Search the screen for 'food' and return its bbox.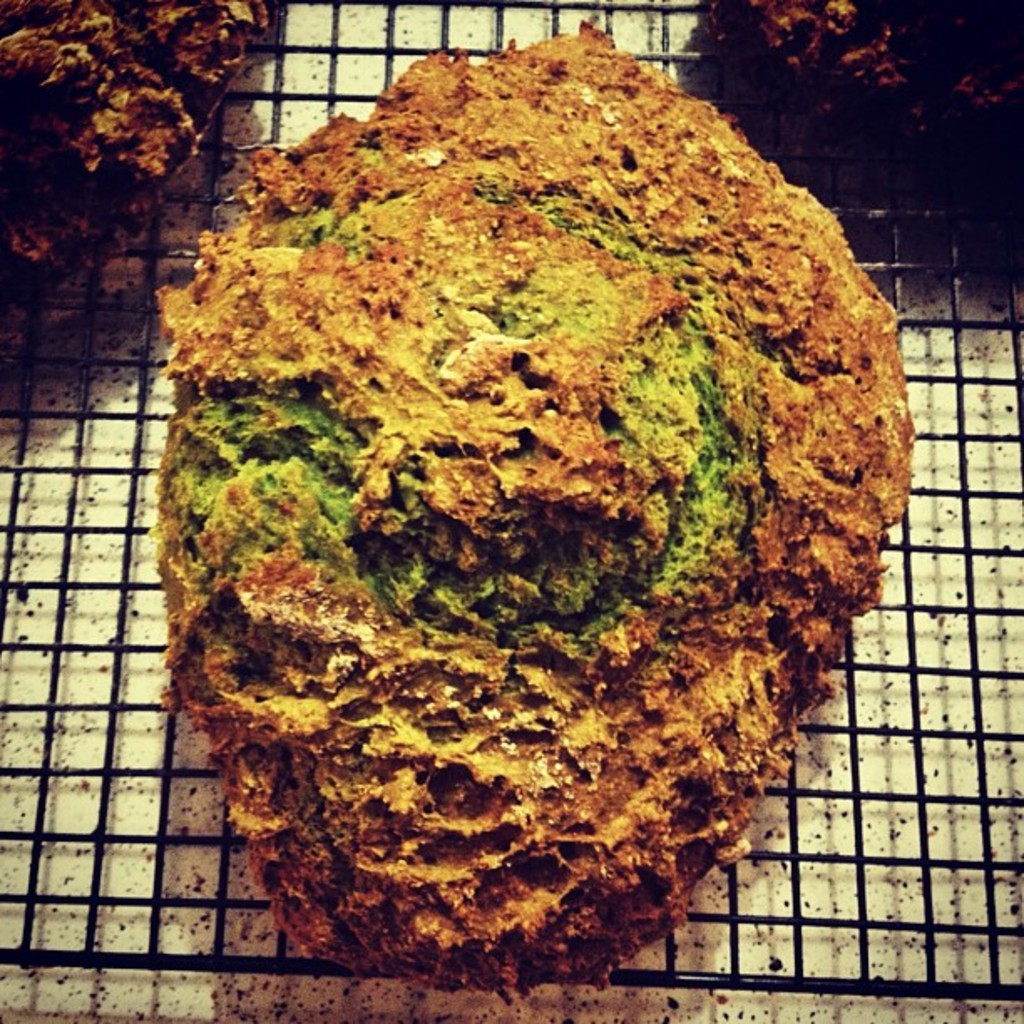
Found: 694/0/1022/134.
